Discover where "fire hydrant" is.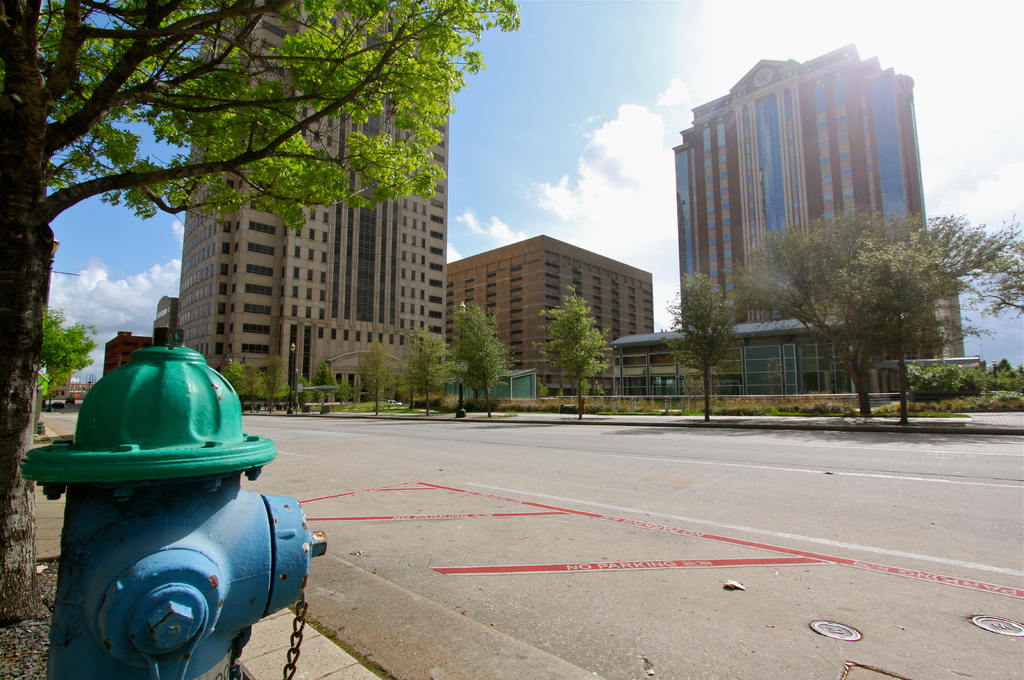
Discovered at (x1=23, y1=321, x2=331, y2=679).
